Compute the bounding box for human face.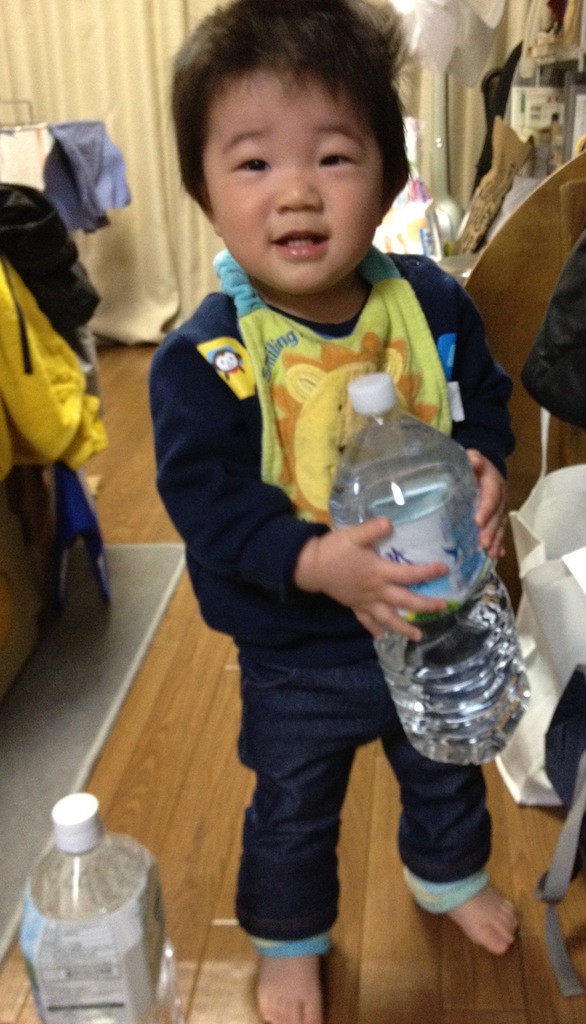
194, 53, 386, 308.
